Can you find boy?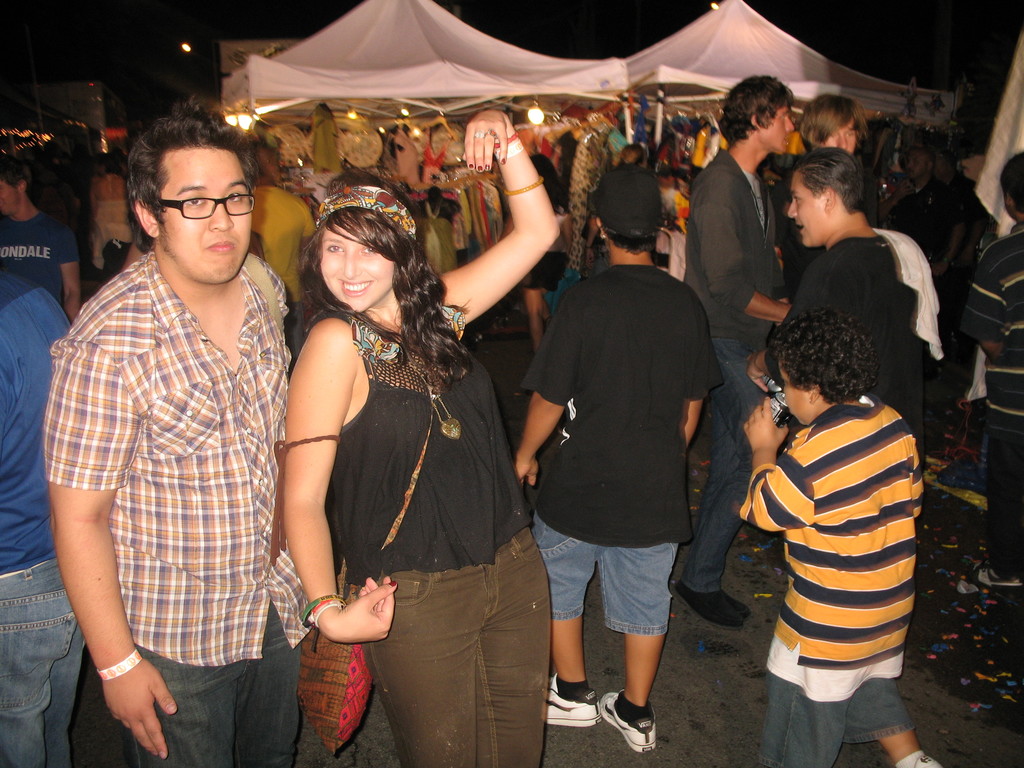
Yes, bounding box: {"left": 737, "top": 306, "right": 947, "bottom": 767}.
